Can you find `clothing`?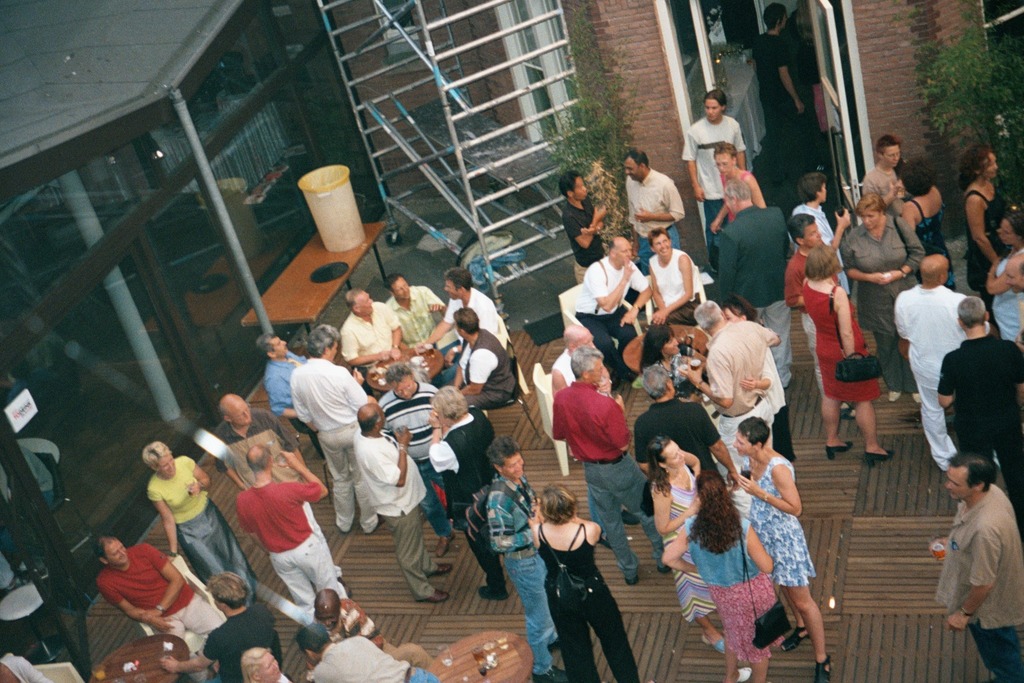
Yes, bounding box: 937:335:1023:533.
